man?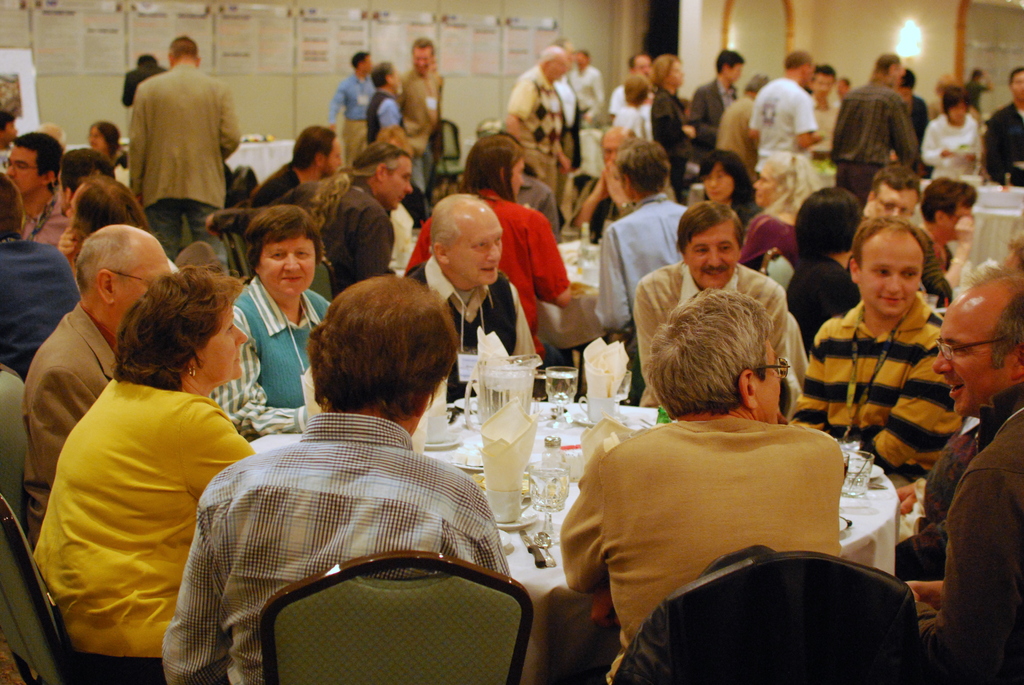
565,125,671,248
